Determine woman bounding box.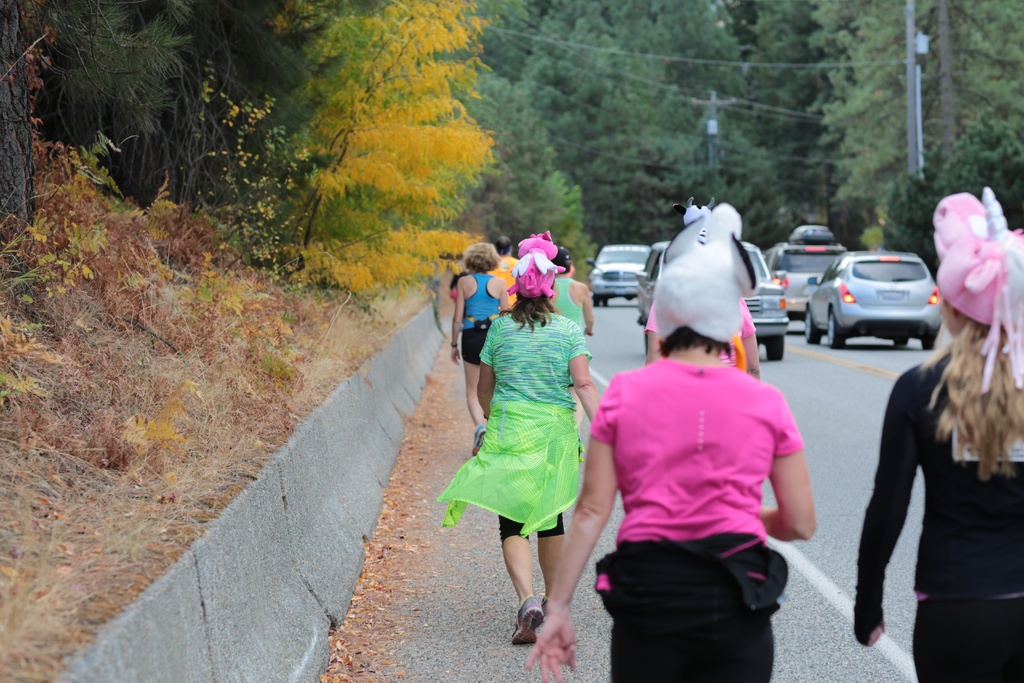
Determined: pyautogui.locateOnScreen(851, 185, 1023, 682).
